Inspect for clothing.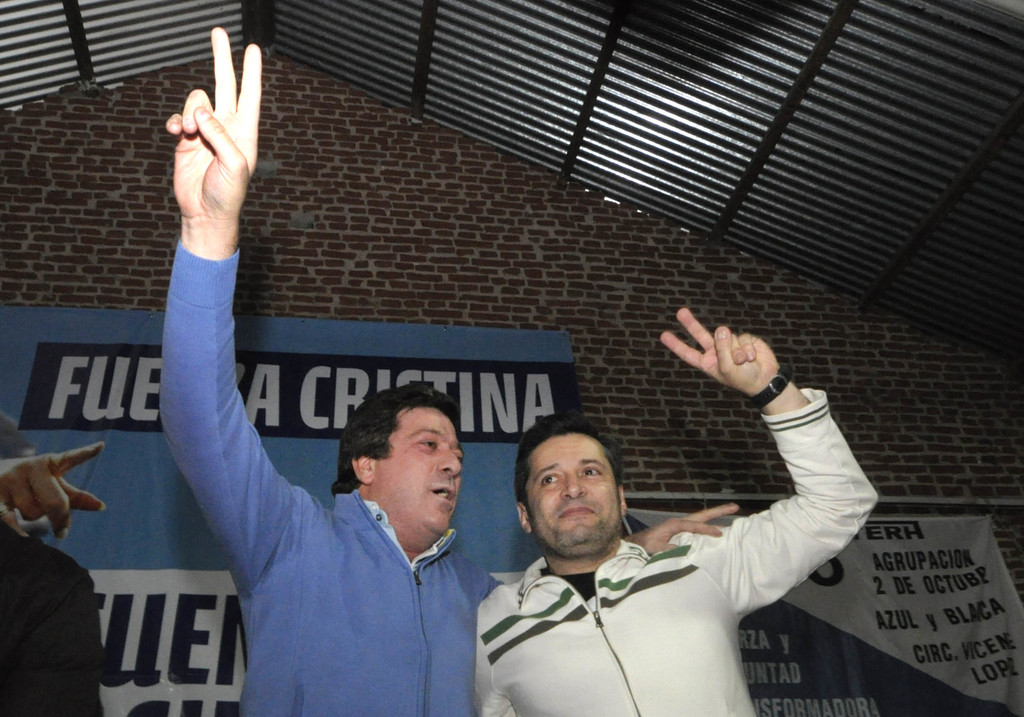
Inspection: x1=472 y1=387 x2=876 y2=716.
